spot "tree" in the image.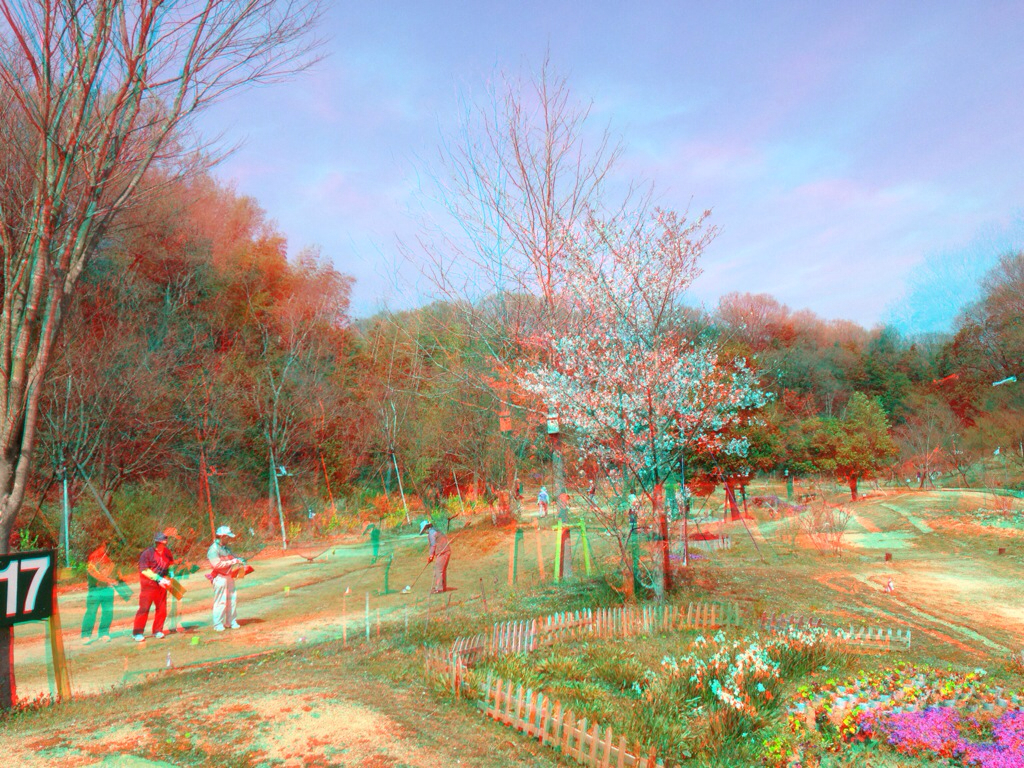
"tree" found at select_region(879, 322, 961, 424).
